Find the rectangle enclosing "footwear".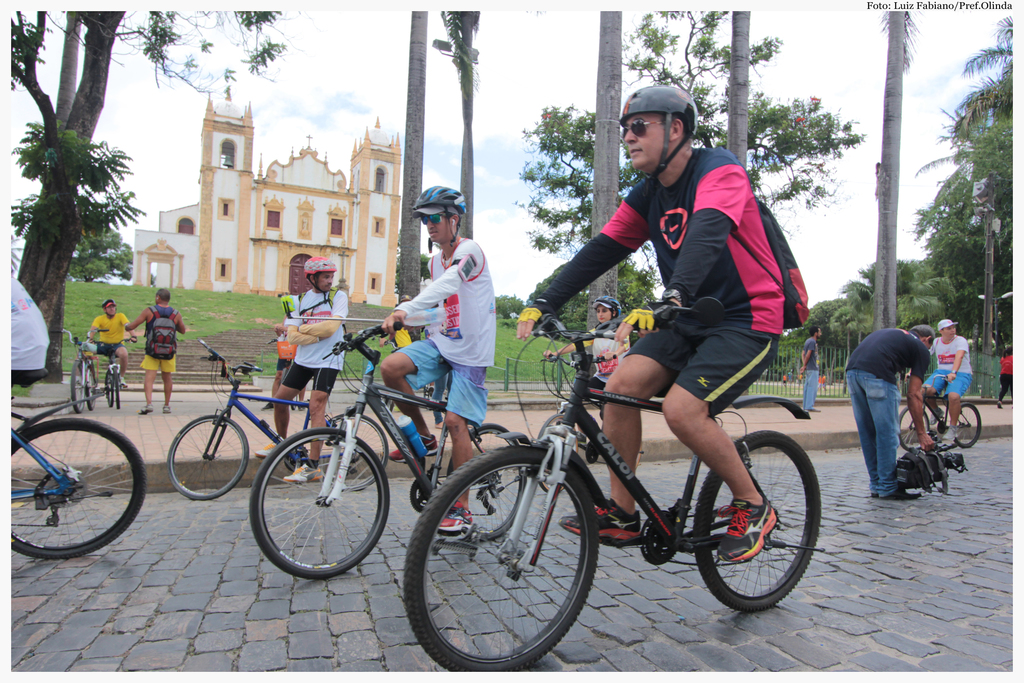
bbox(559, 498, 641, 541).
